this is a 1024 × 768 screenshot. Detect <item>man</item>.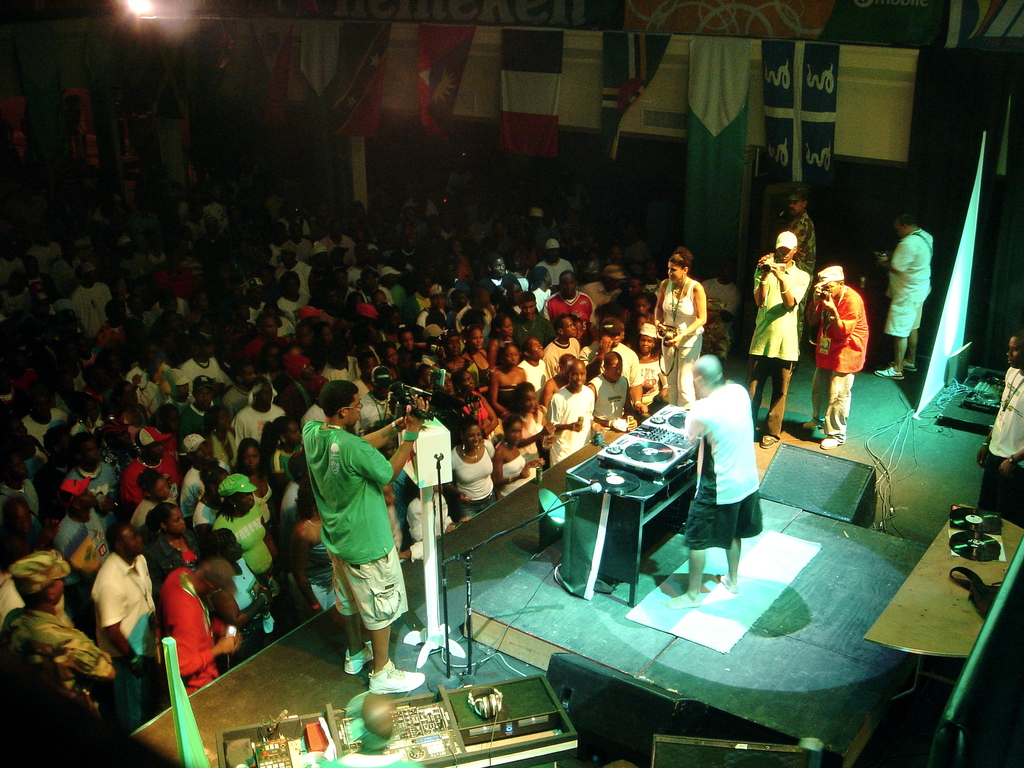
<box>787,186,817,372</box>.
